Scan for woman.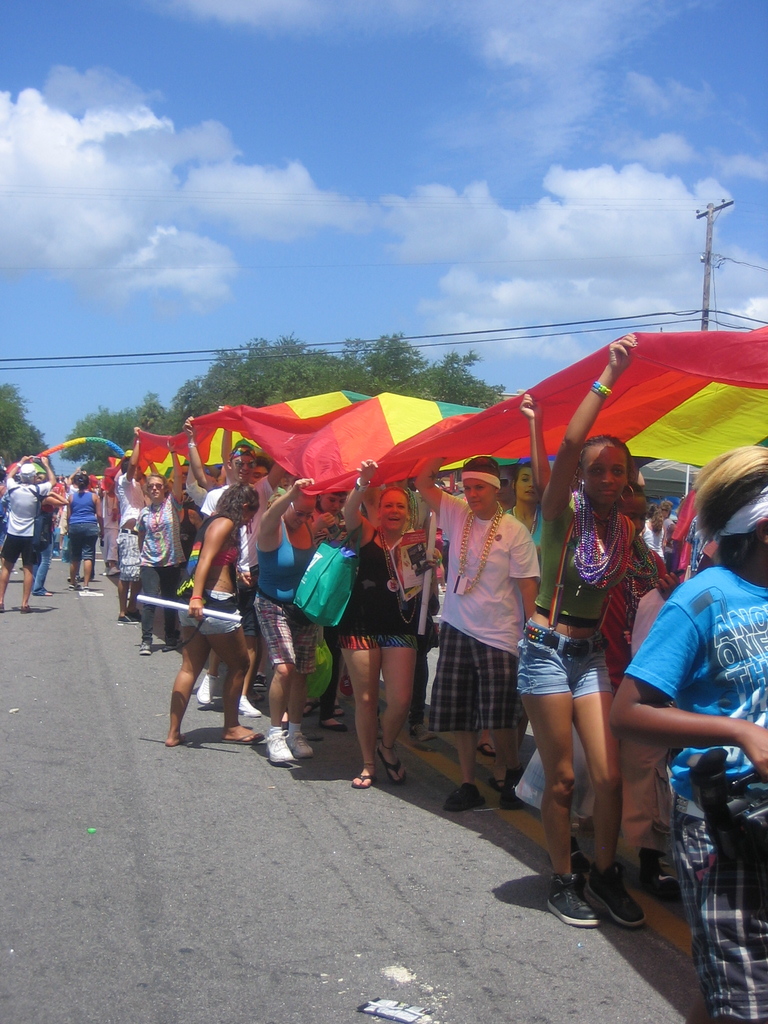
Scan result: [141,435,184,652].
